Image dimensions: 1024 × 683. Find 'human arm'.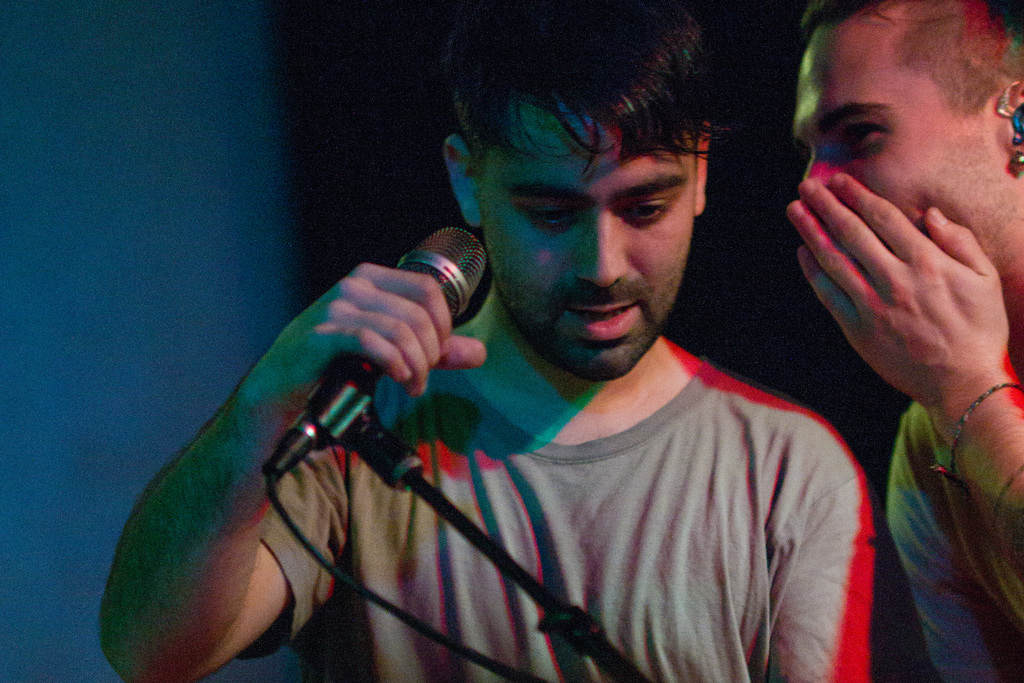
768:180:1021:559.
